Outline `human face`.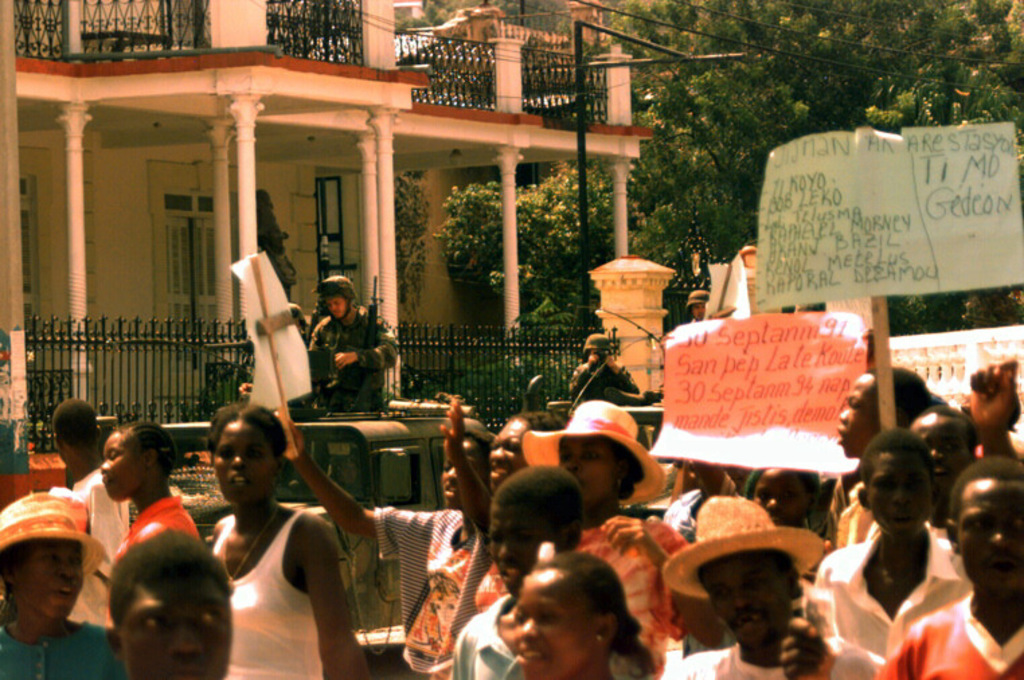
Outline: <bbox>755, 464, 812, 525</bbox>.
